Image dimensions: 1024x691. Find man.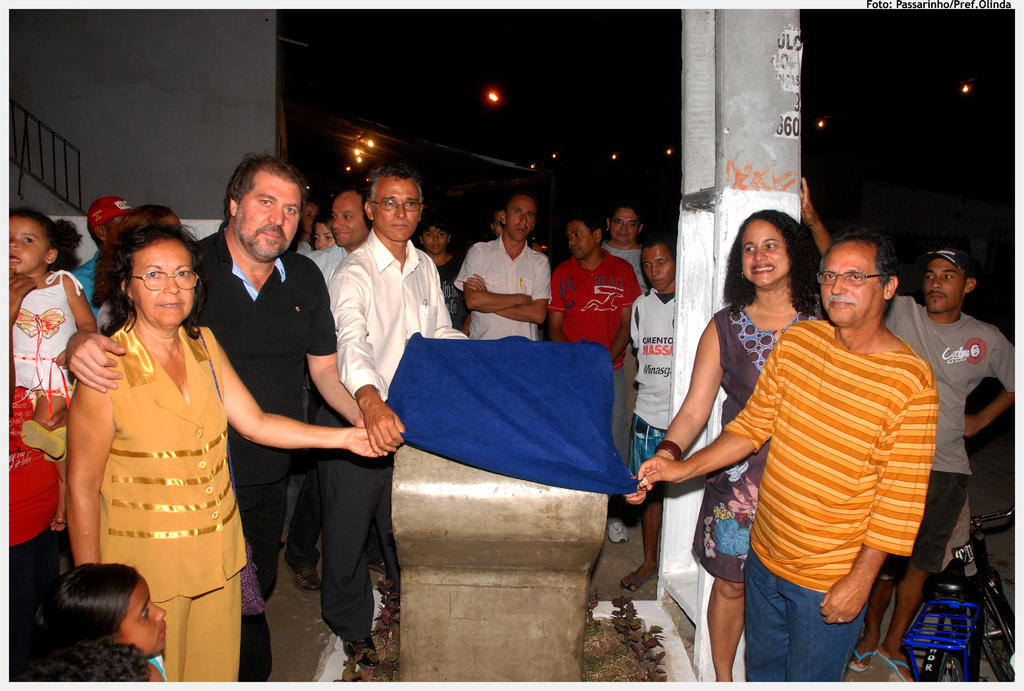
[left=600, top=185, right=645, bottom=290].
